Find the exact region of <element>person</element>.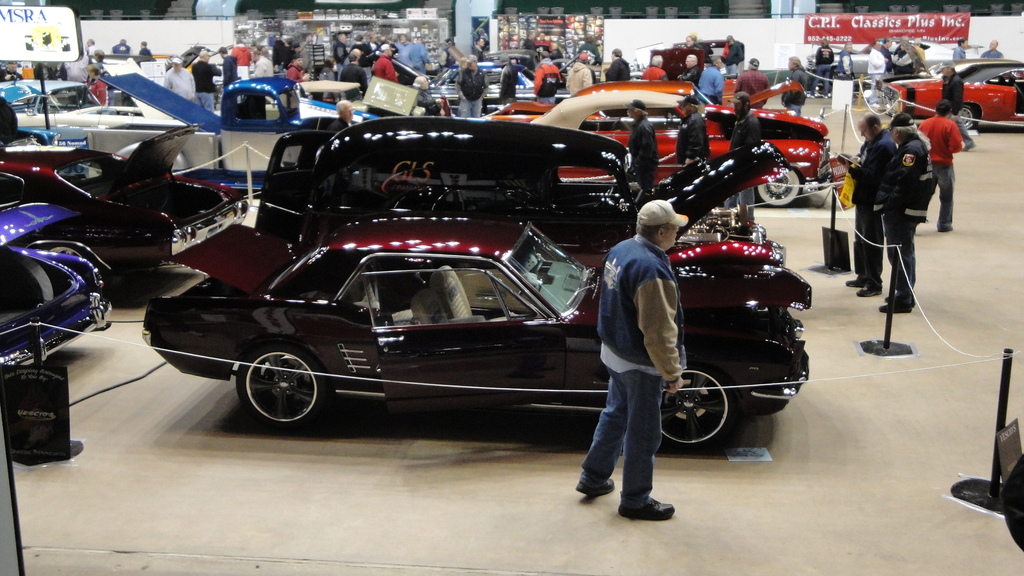
Exact region: [189,47,215,109].
